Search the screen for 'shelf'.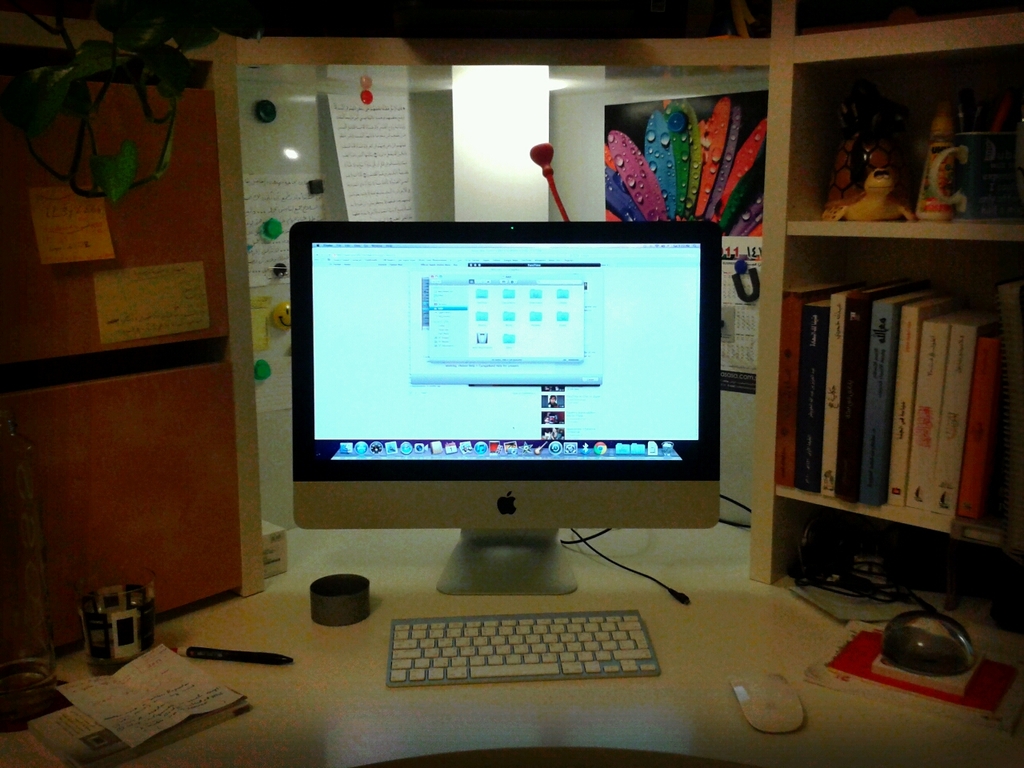
Found at 749:2:1020:590.
